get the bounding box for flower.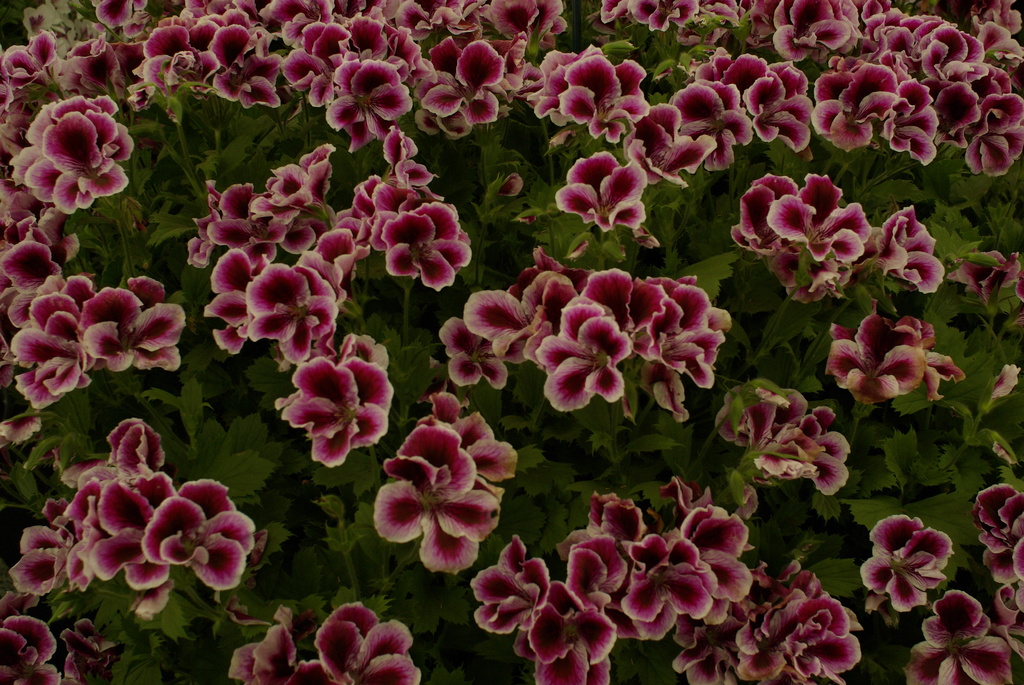
detection(904, 584, 1017, 684).
